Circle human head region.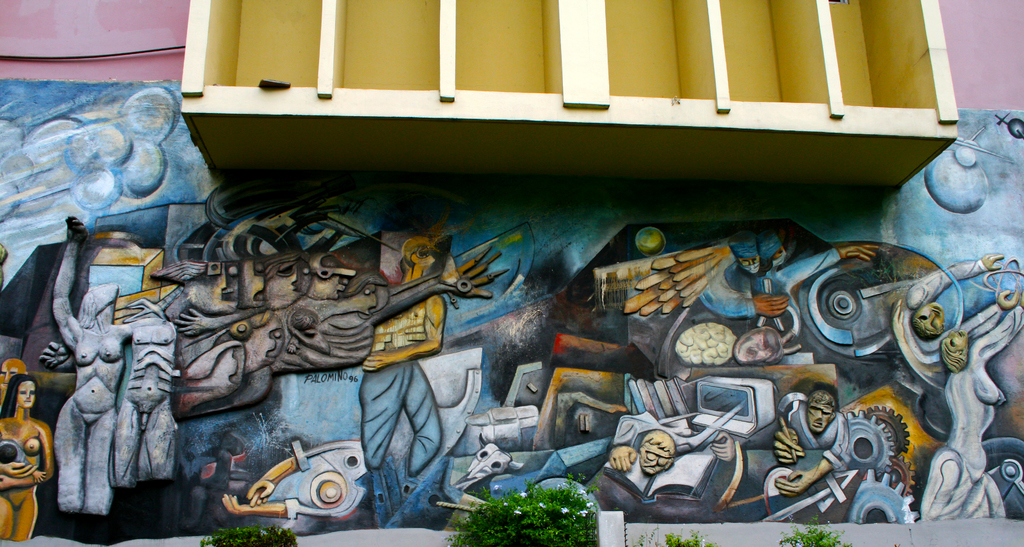
Region: {"left": 636, "top": 431, "right": 677, "bottom": 476}.
